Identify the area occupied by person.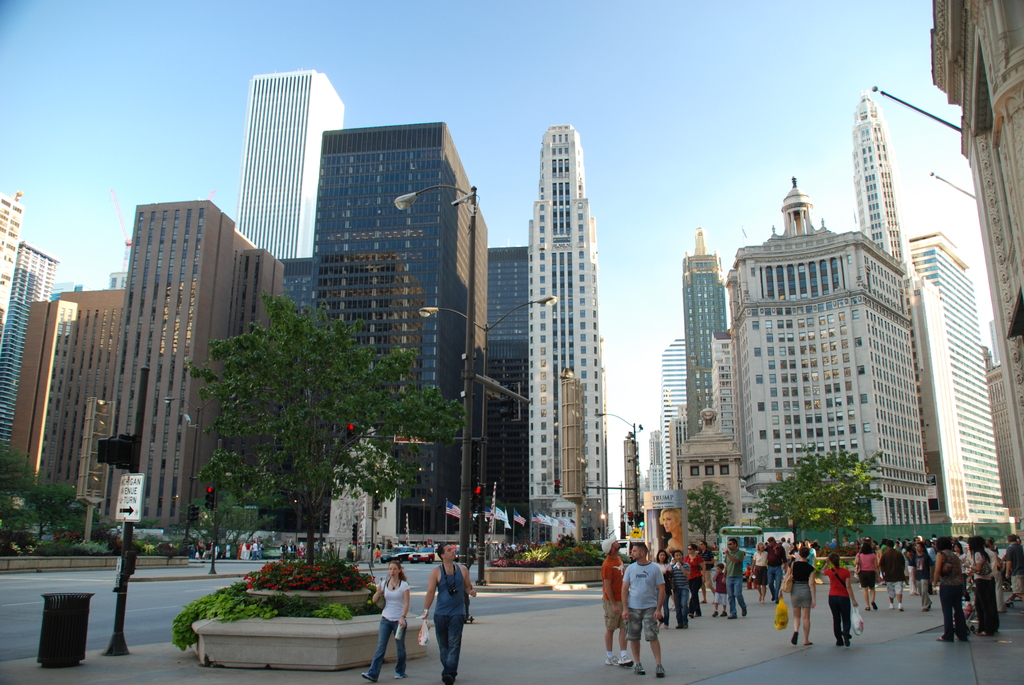
Area: BBox(1005, 533, 1023, 599).
